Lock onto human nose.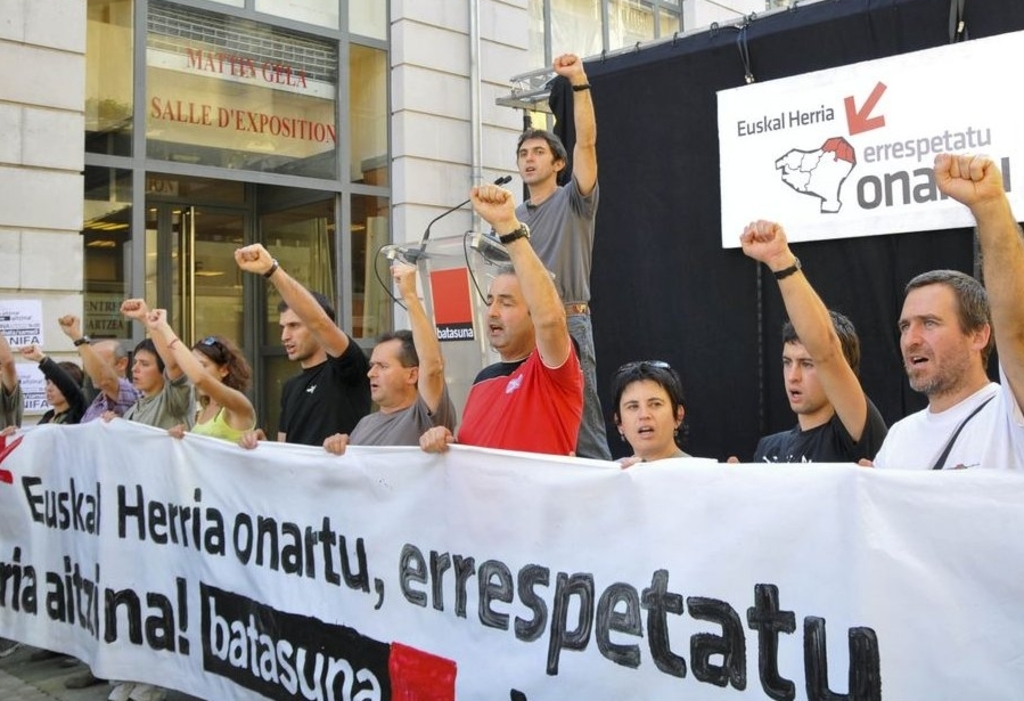
Locked: bbox=(788, 361, 800, 384).
